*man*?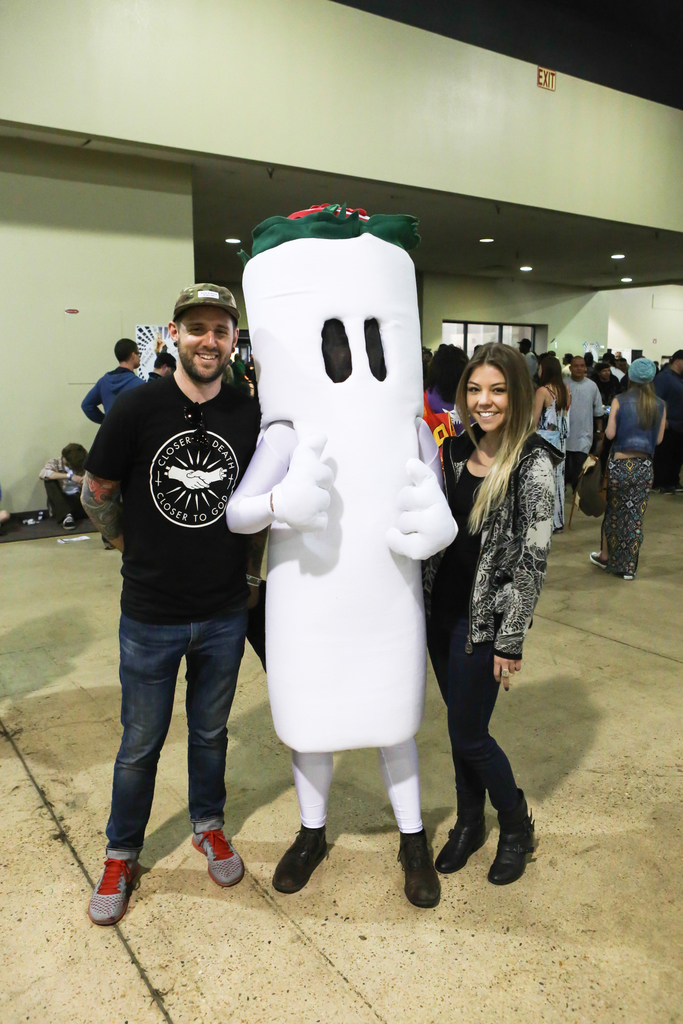
{"left": 85, "top": 293, "right": 277, "bottom": 904}
